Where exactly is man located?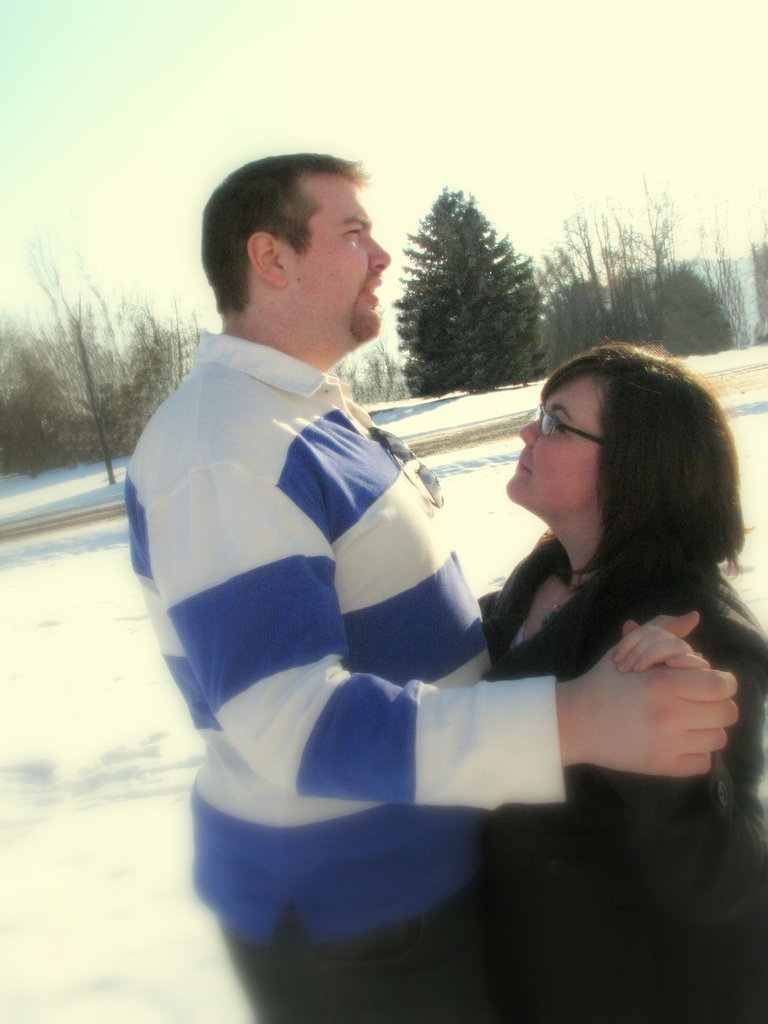
Its bounding box is crop(124, 159, 738, 1018).
